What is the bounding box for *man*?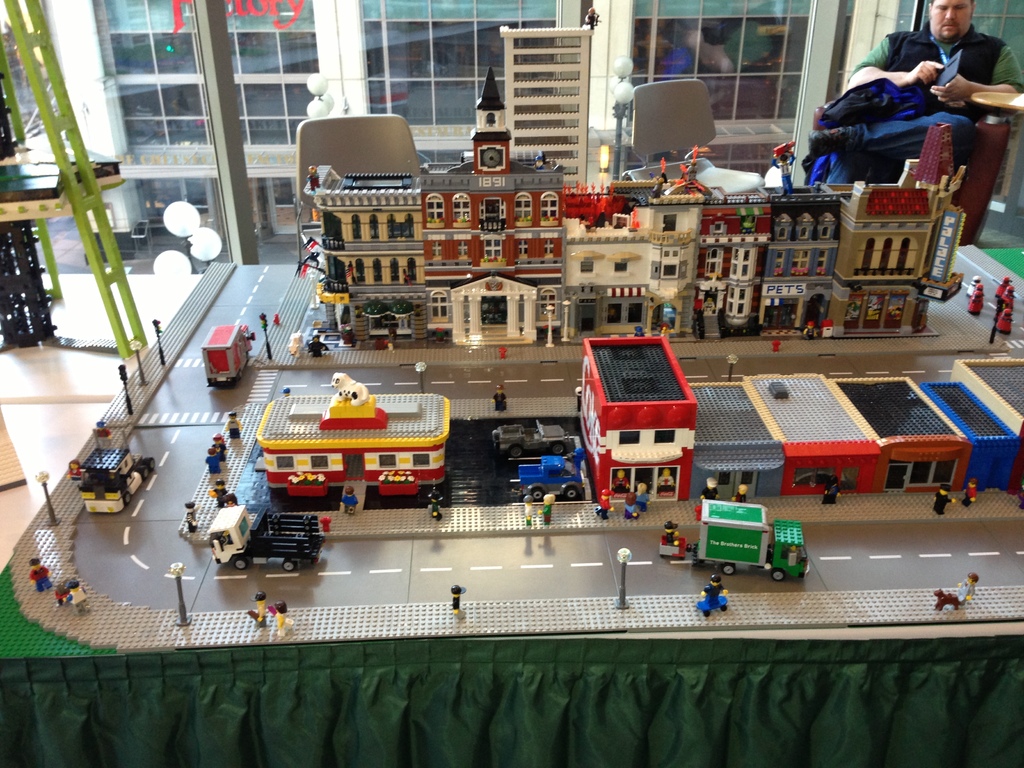
(x1=28, y1=561, x2=51, y2=593).
